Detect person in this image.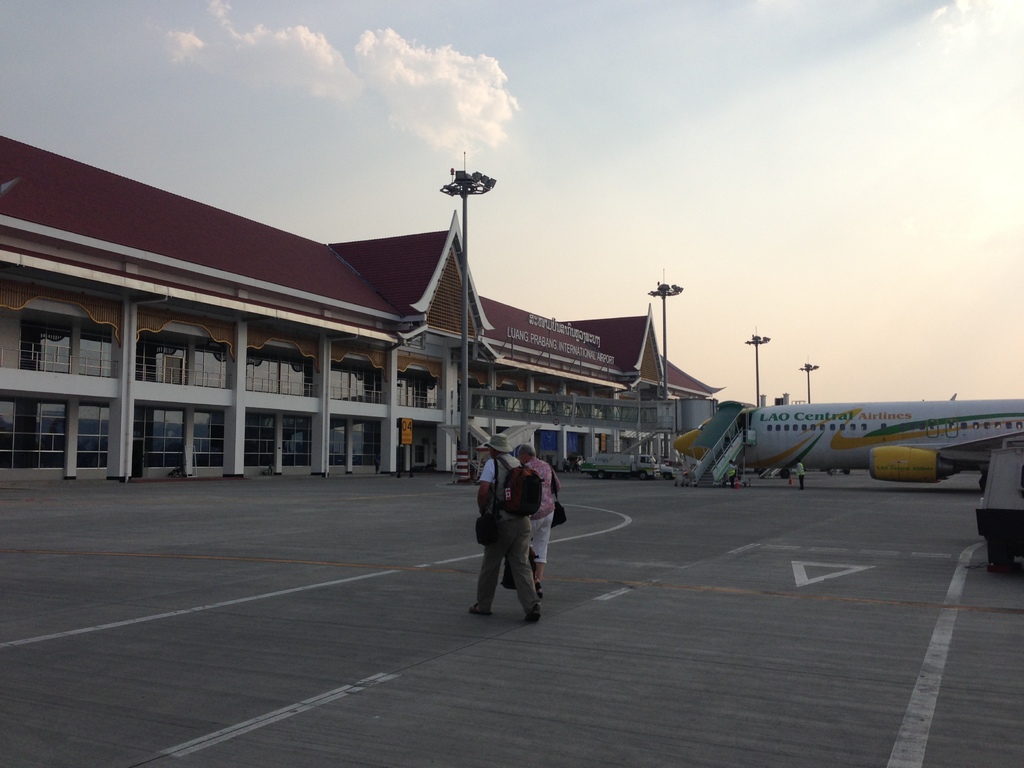
Detection: BBox(642, 453, 664, 481).
